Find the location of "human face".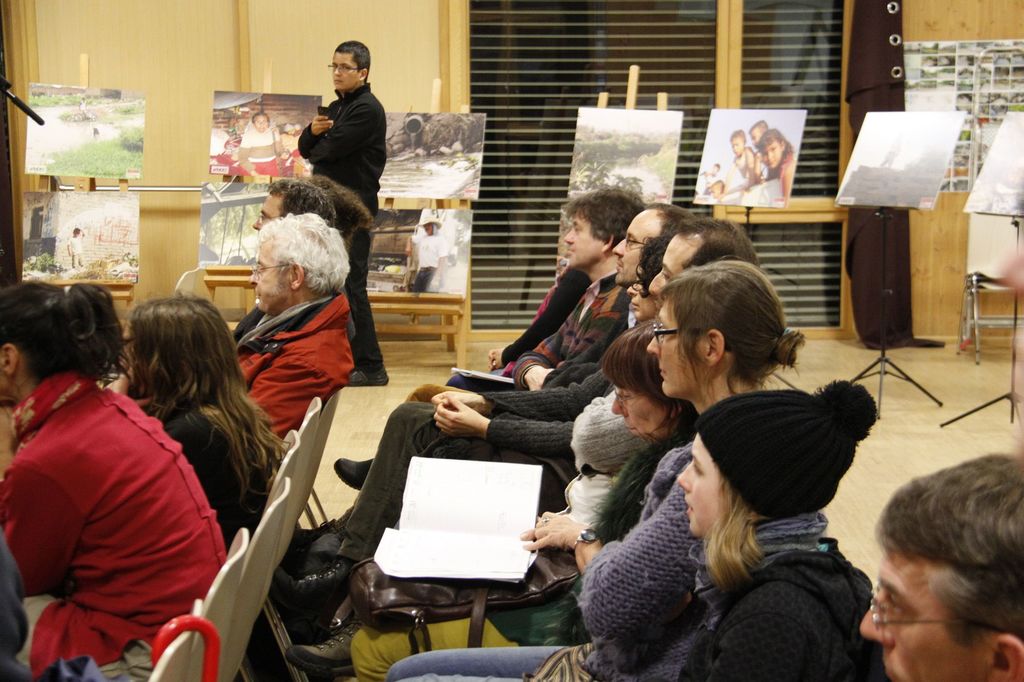
Location: l=330, t=53, r=364, b=91.
